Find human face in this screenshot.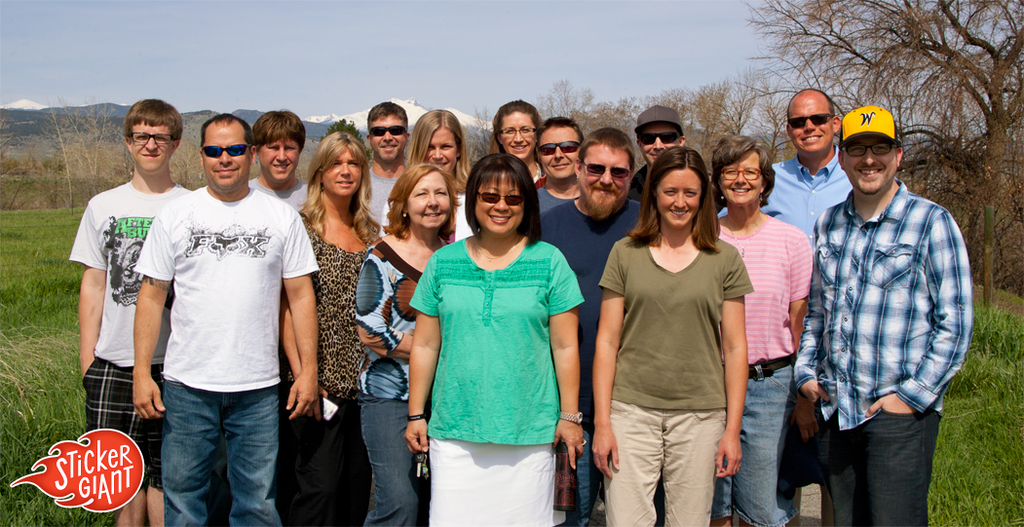
The bounding box for human face is bbox=(131, 117, 172, 176).
